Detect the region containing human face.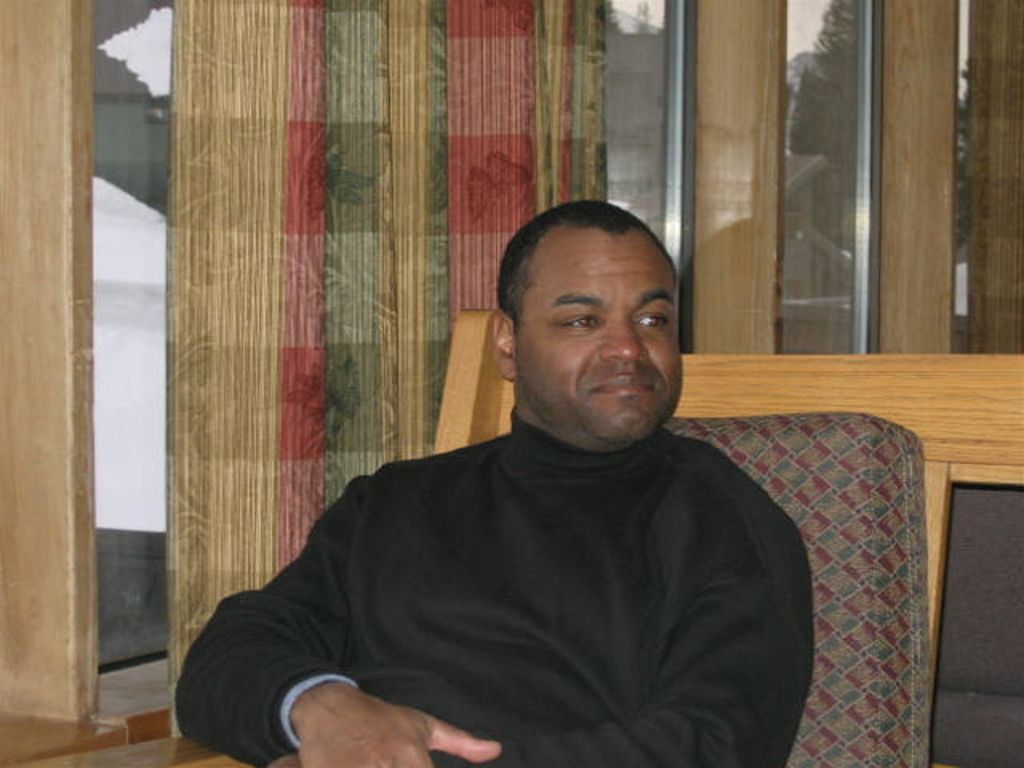
x1=514, y1=227, x2=685, y2=427.
